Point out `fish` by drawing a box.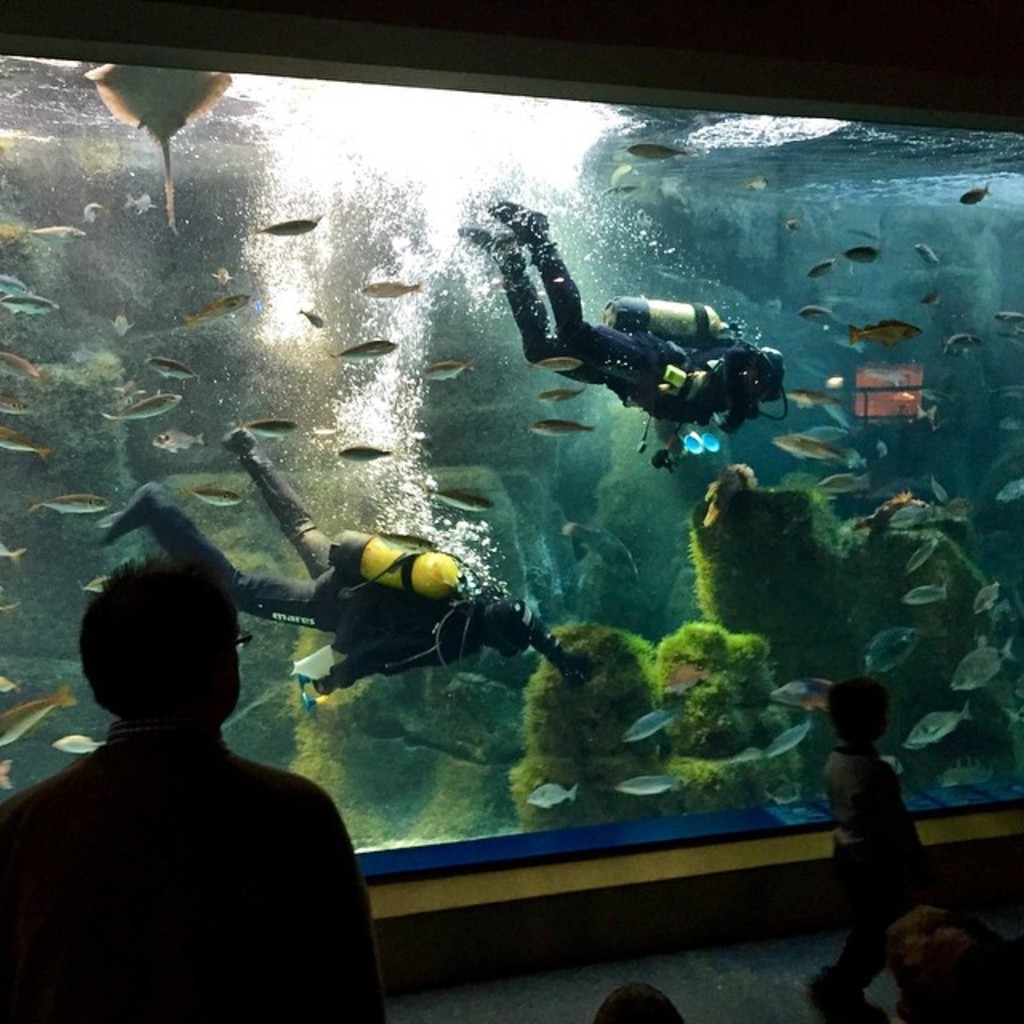
56:726:102:757.
